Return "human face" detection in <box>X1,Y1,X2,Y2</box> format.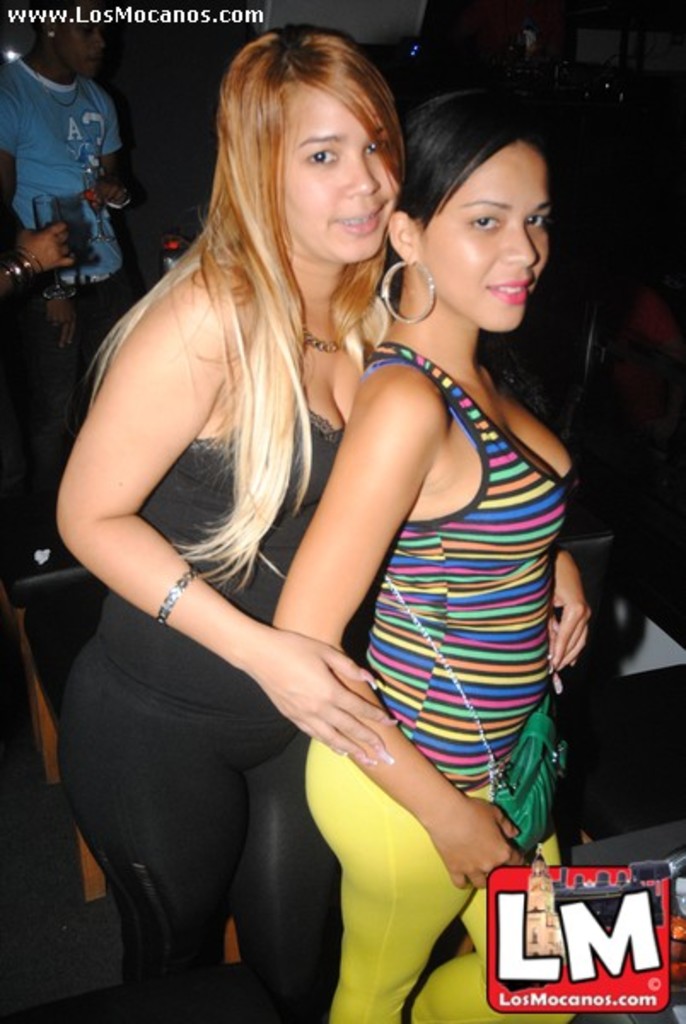
<box>53,14,106,77</box>.
